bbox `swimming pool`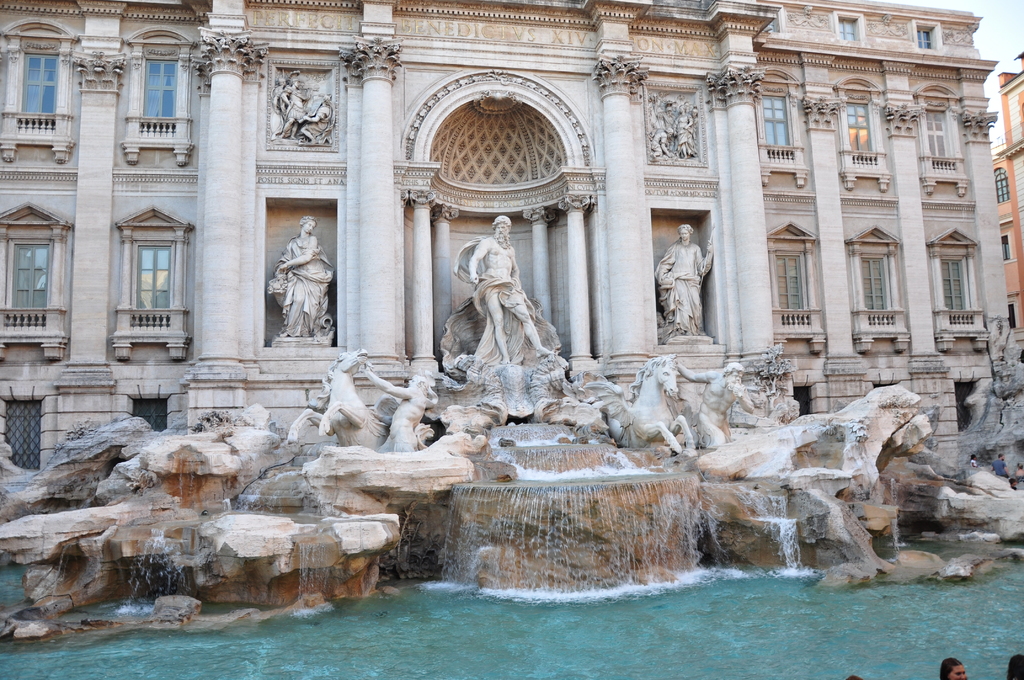
bbox=[0, 528, 1023, 679]
